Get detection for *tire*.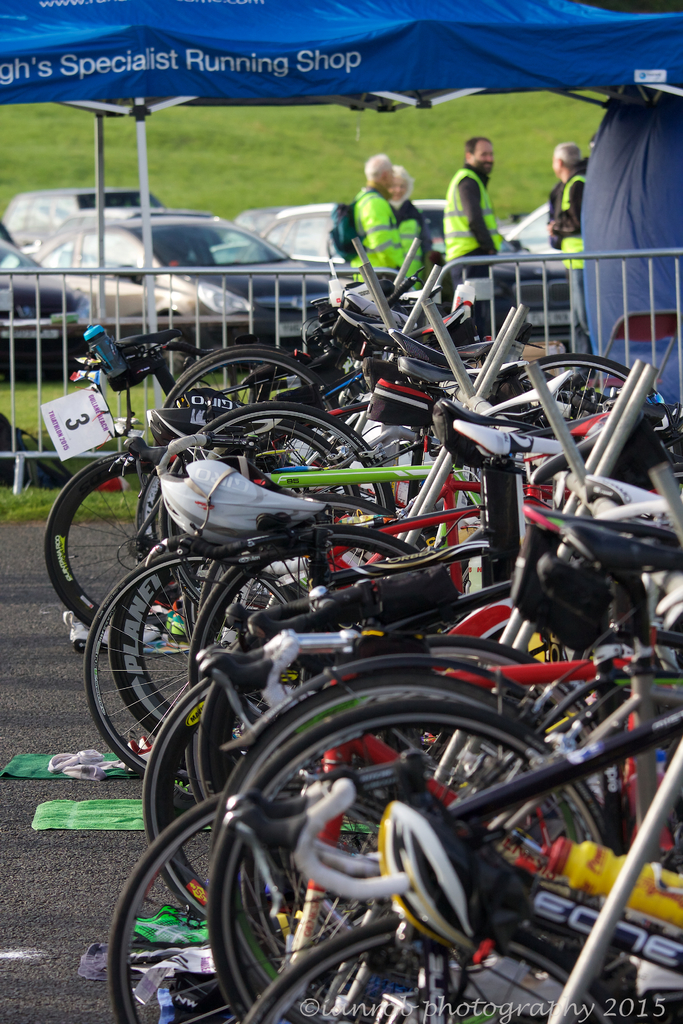
Detection: {"x1": 164, "y1": 343, "x2": 322, "y2": 466}.
